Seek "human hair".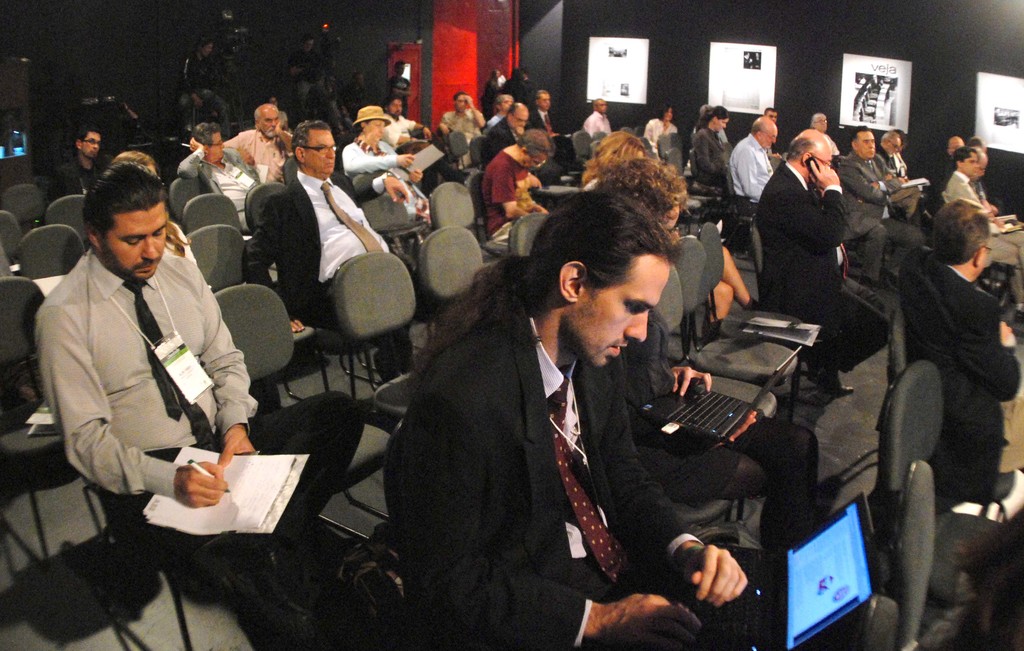
[x1=289, y1=119, x2=328, y2=166].
